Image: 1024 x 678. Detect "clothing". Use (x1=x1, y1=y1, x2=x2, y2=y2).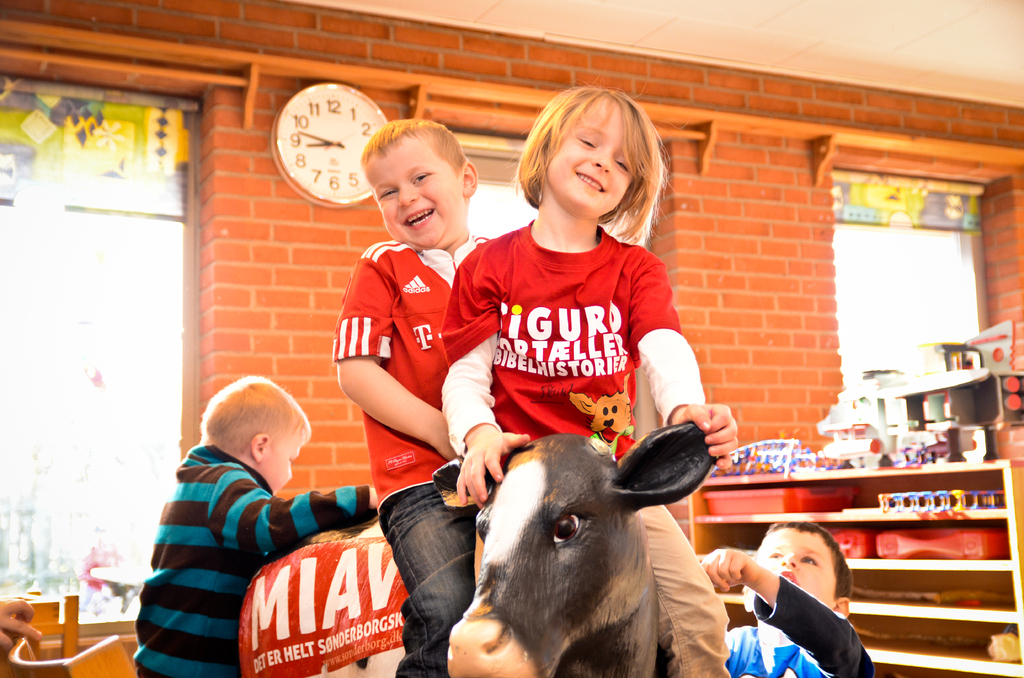
(x1=328, y1=234, x2=486, y2=677).
